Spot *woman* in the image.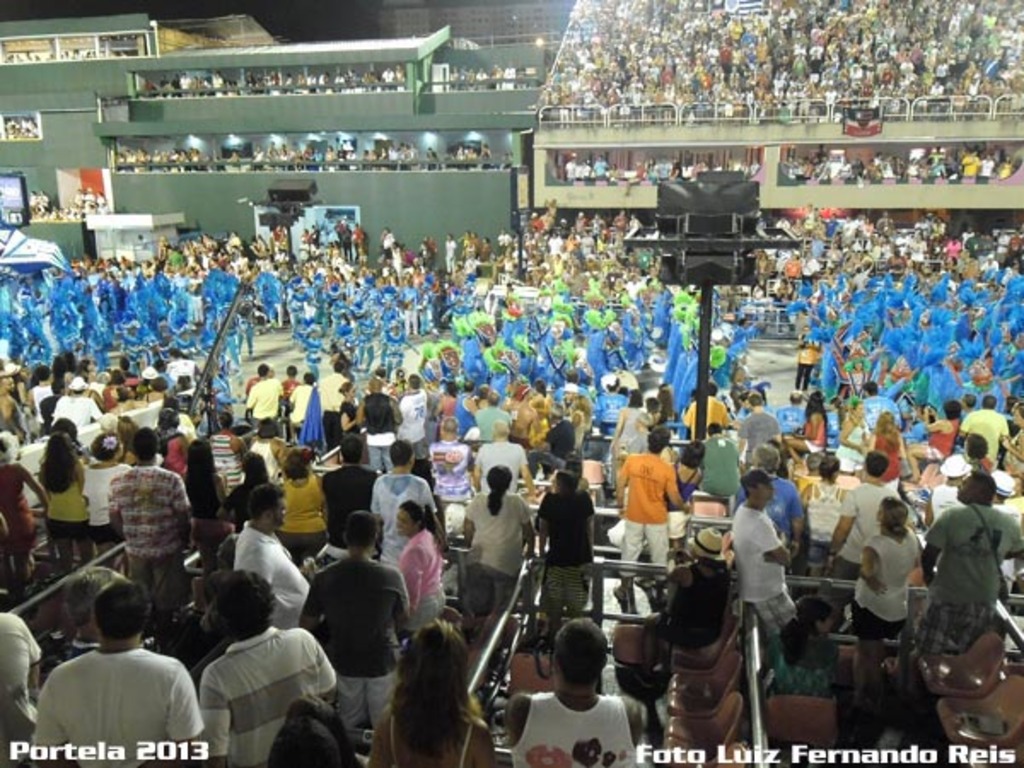
*woman* found at box=[783, 394, 843, 468].
